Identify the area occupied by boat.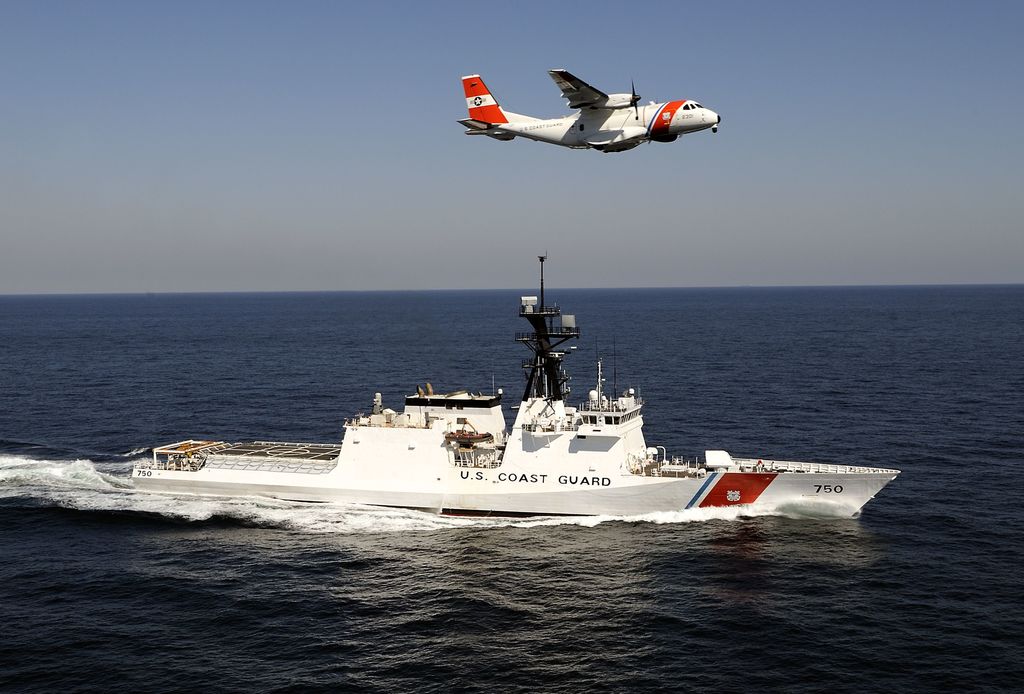
Area: pyautogui.locateOnScreen(137, 211, 876, 525).
